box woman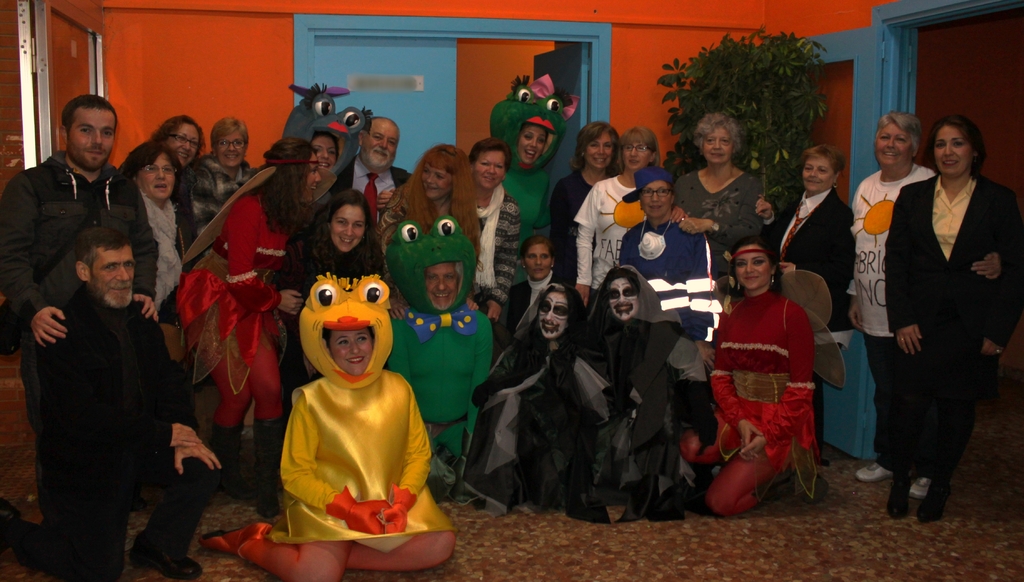
bbox(148, 108, 207, 176)
